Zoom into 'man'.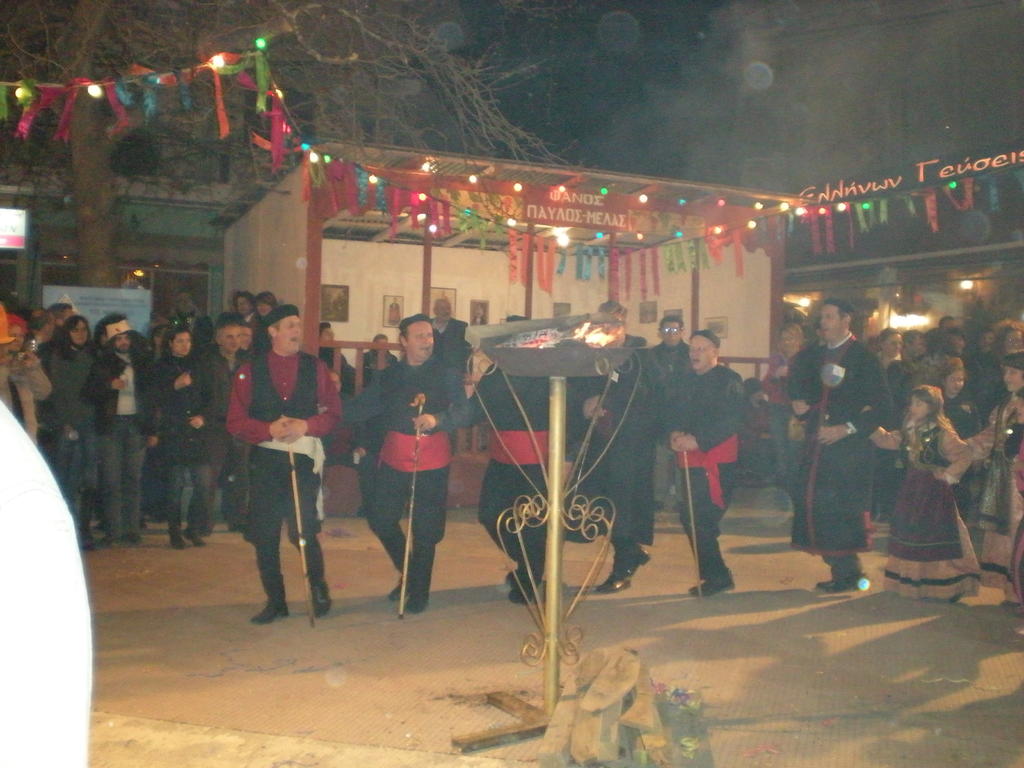
Zoom target: <bbox>207, 315, 250, 536</bbox>.
